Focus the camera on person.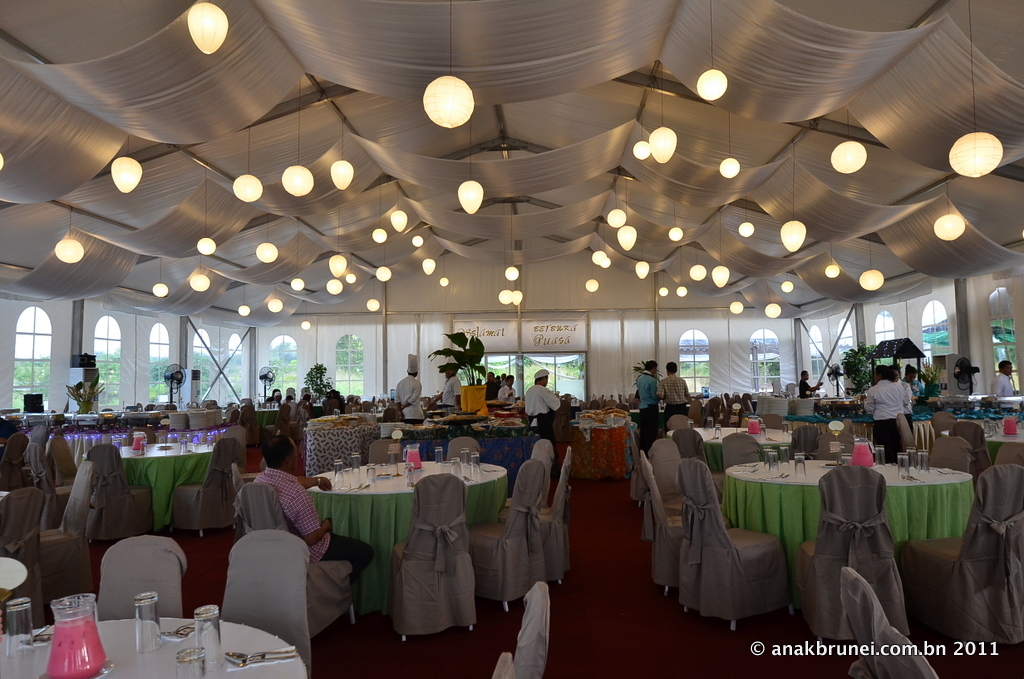
Focus region: bbox=[654, 361, 693, 432].
